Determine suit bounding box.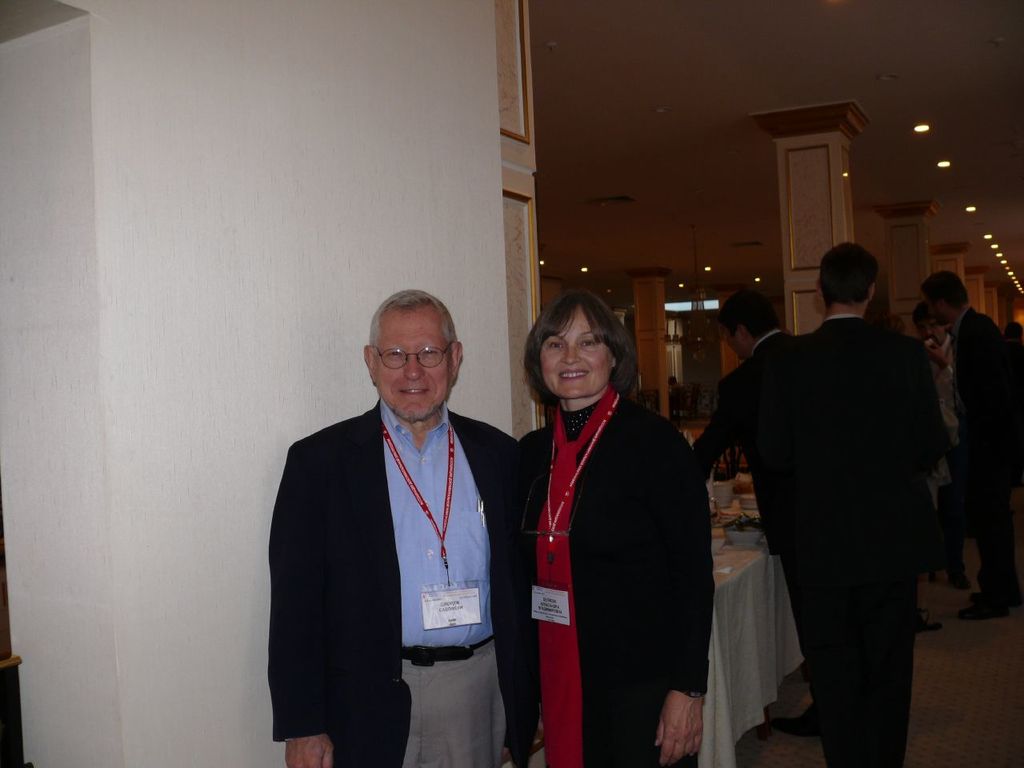
Determined: bbox=(732, 324, 808, 700).
